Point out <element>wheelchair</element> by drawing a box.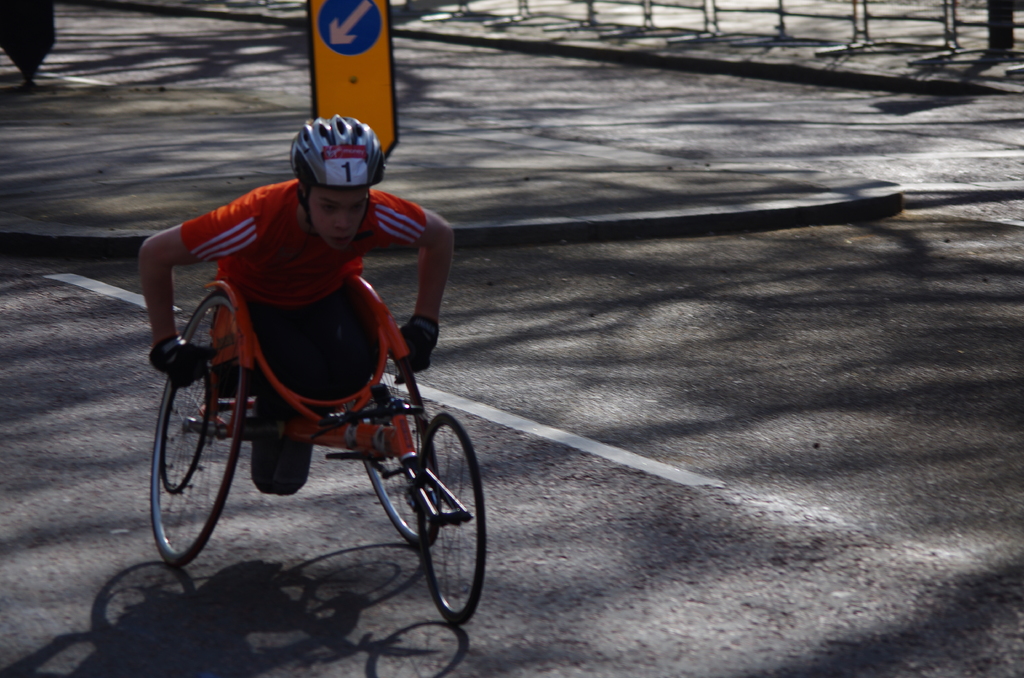
box=[143, 280, 502, 634].
